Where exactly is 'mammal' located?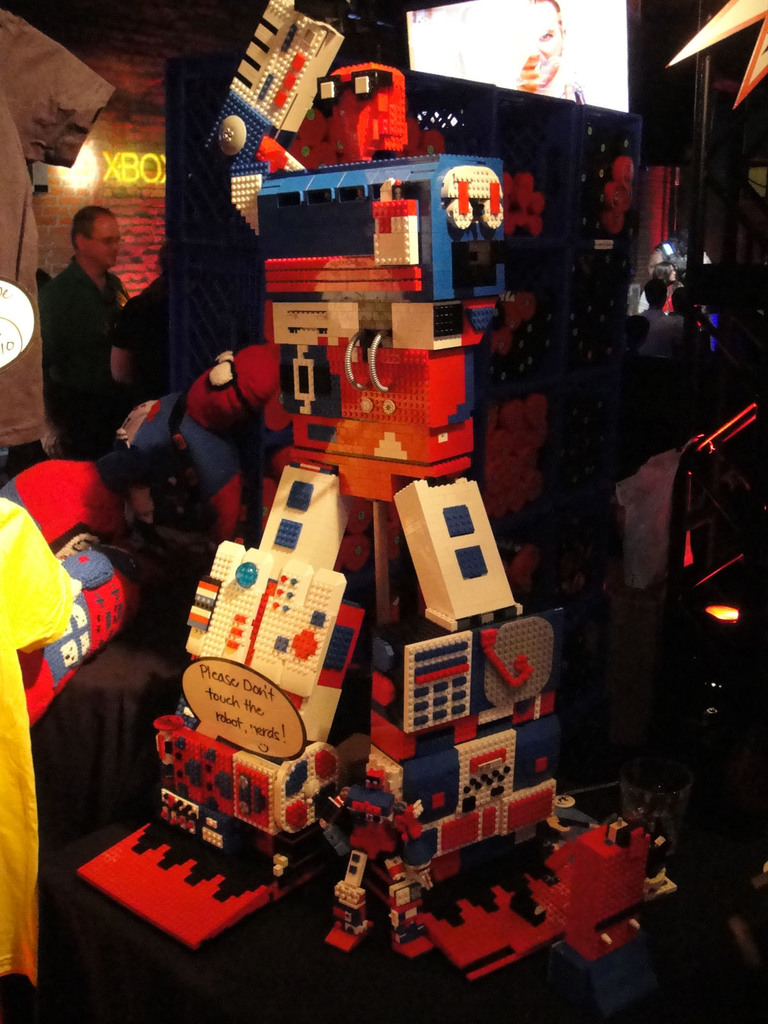
Its bounding box is 634:278:692:358.
